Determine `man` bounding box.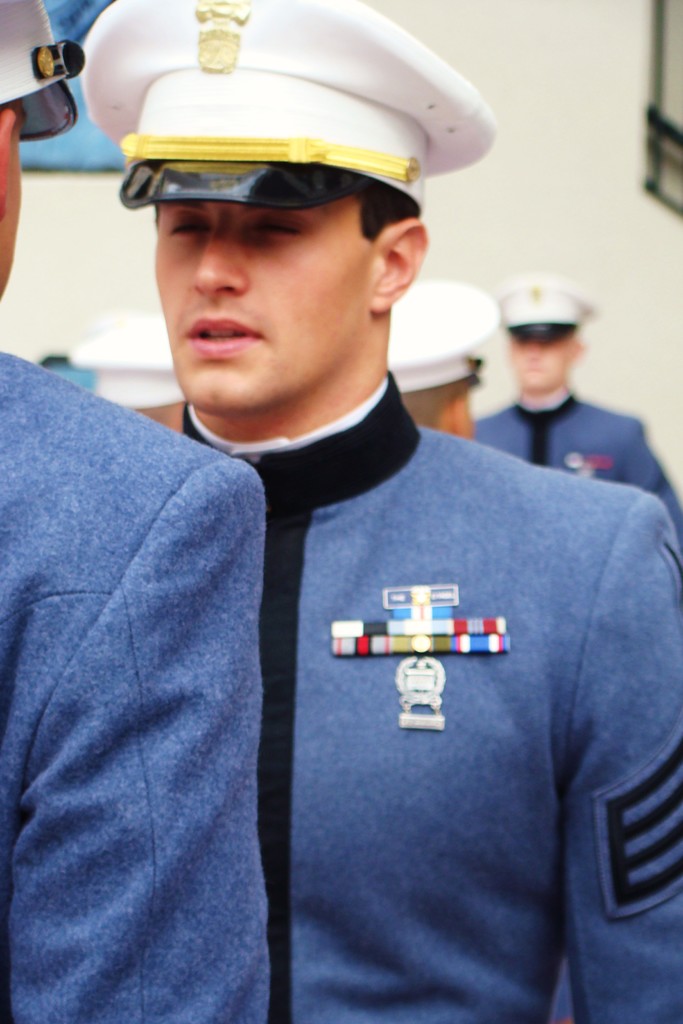
Determined: BBox(82, 0, 682, 1023).
